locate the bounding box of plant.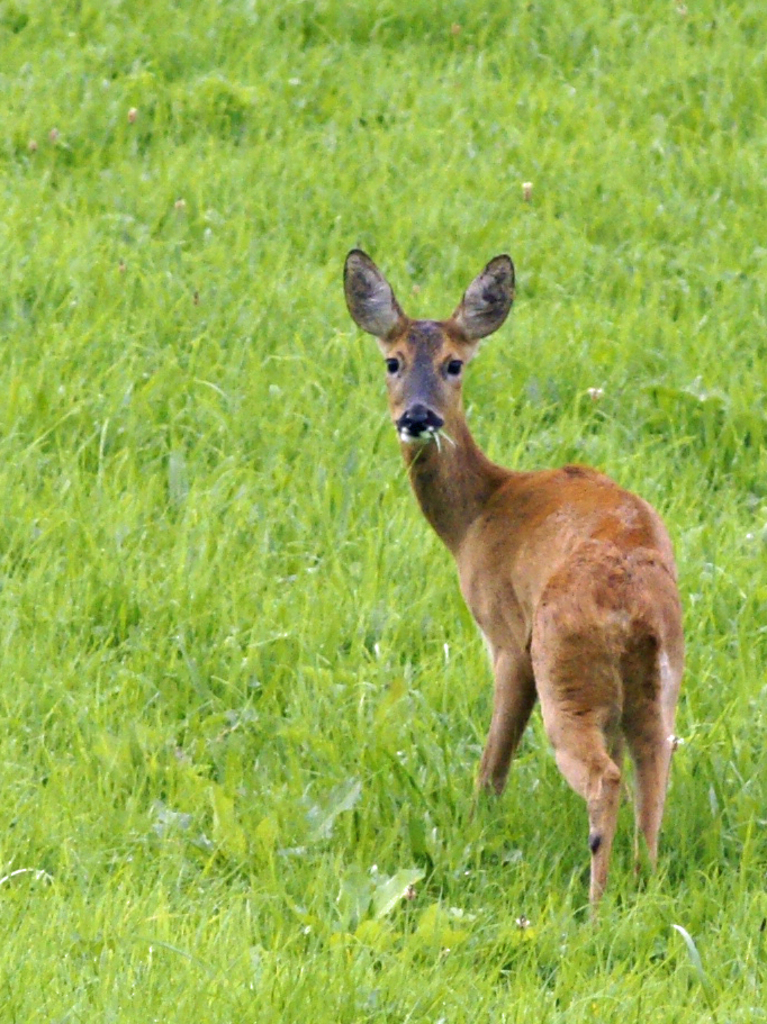
Bounding box: 0, 0, 766, 1023.
